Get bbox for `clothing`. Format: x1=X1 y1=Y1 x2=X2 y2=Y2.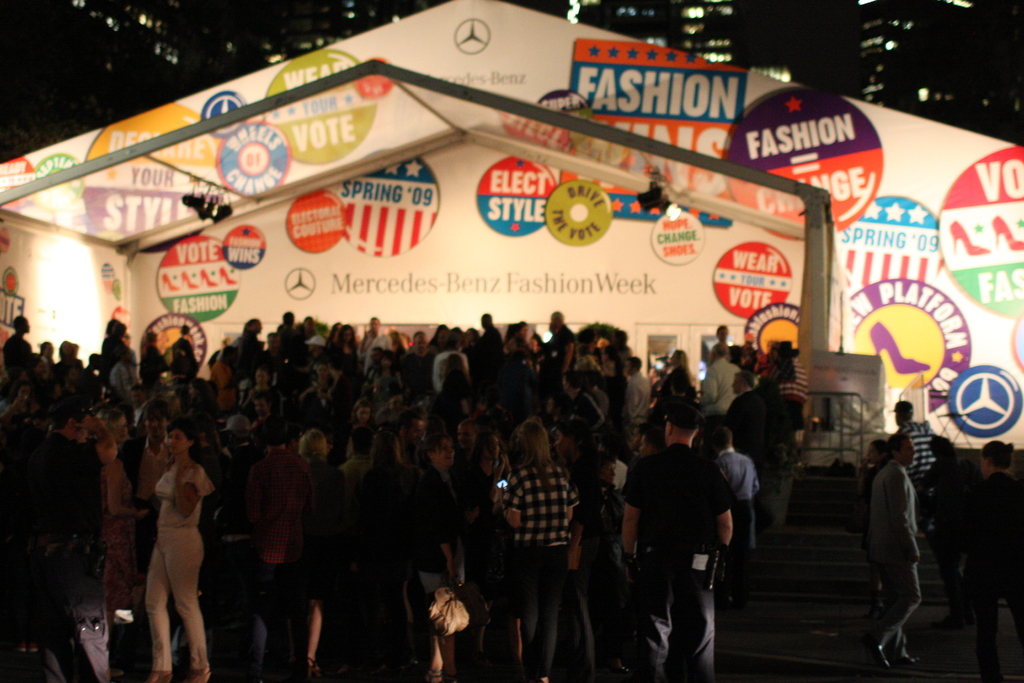
x1=655 y1=368 x2=695 y2=432.
